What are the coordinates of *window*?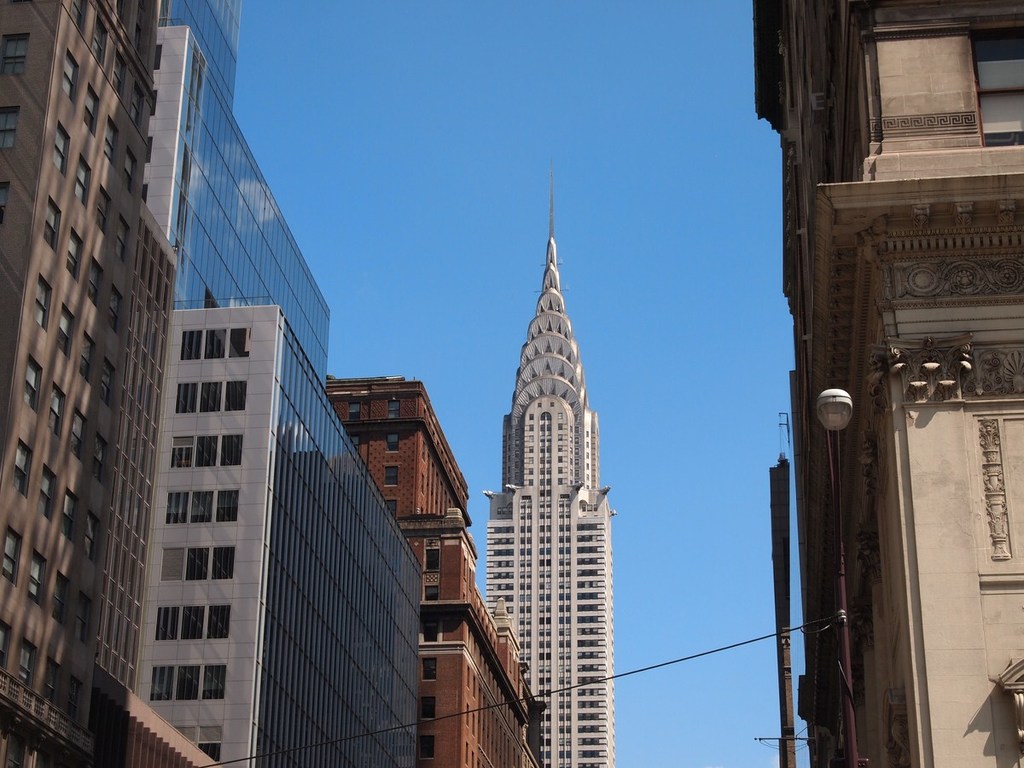
[left=98, top=352, right=117, bottom=404].
